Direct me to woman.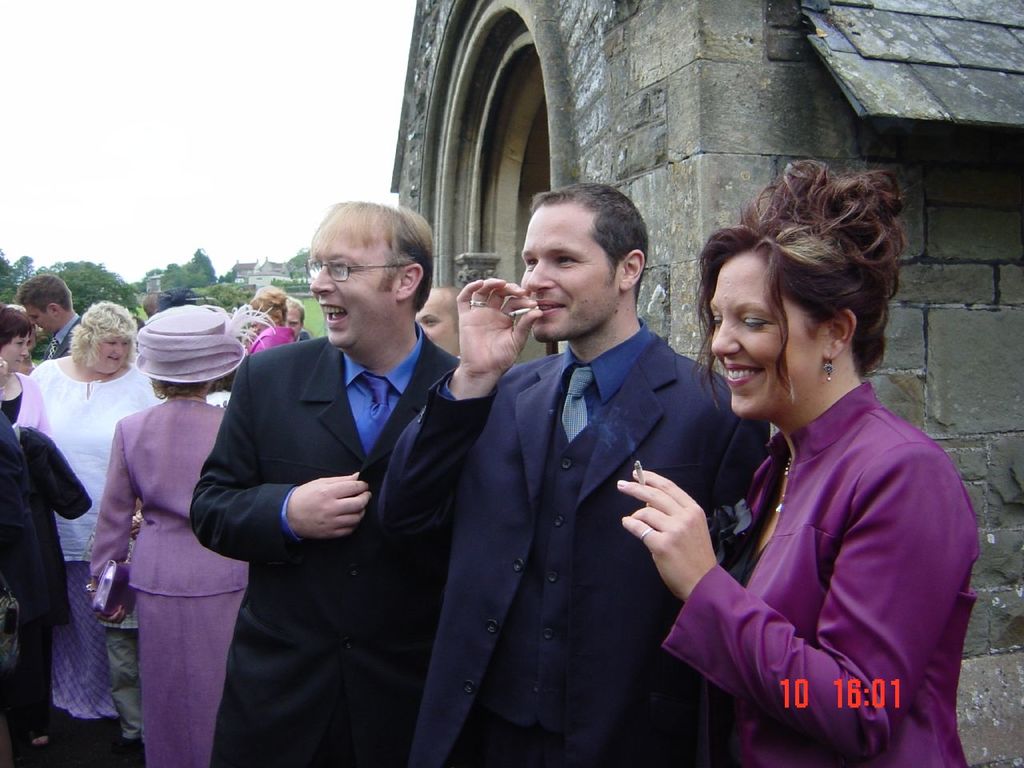
Direction: [x1=0, y1=305, x2=62, y2=442].
